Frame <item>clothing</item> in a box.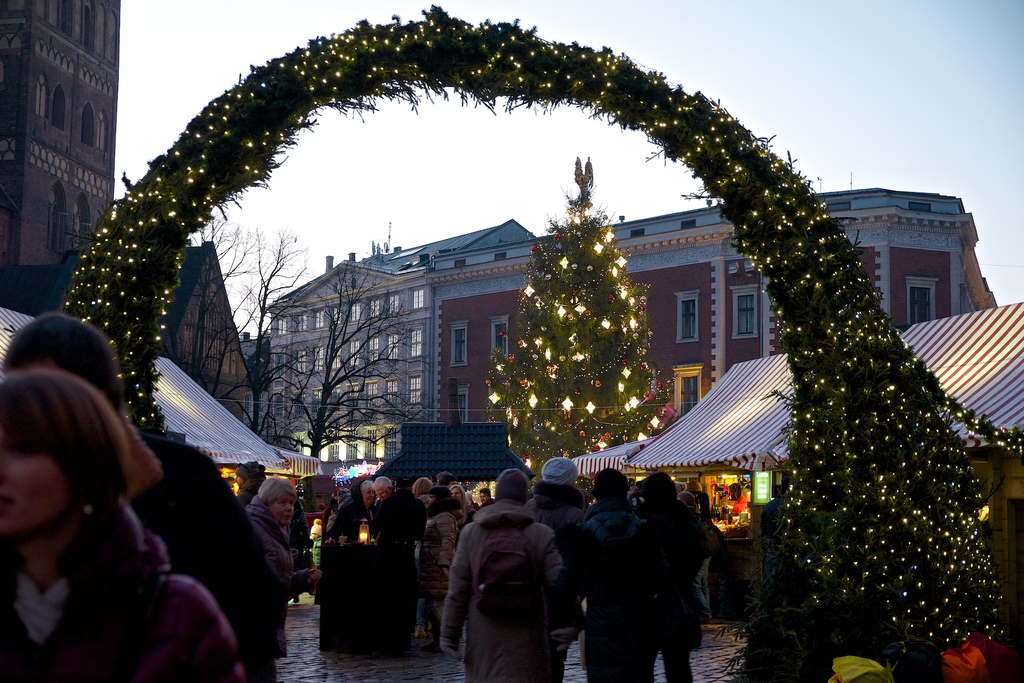
440, 470, 568, 682.
